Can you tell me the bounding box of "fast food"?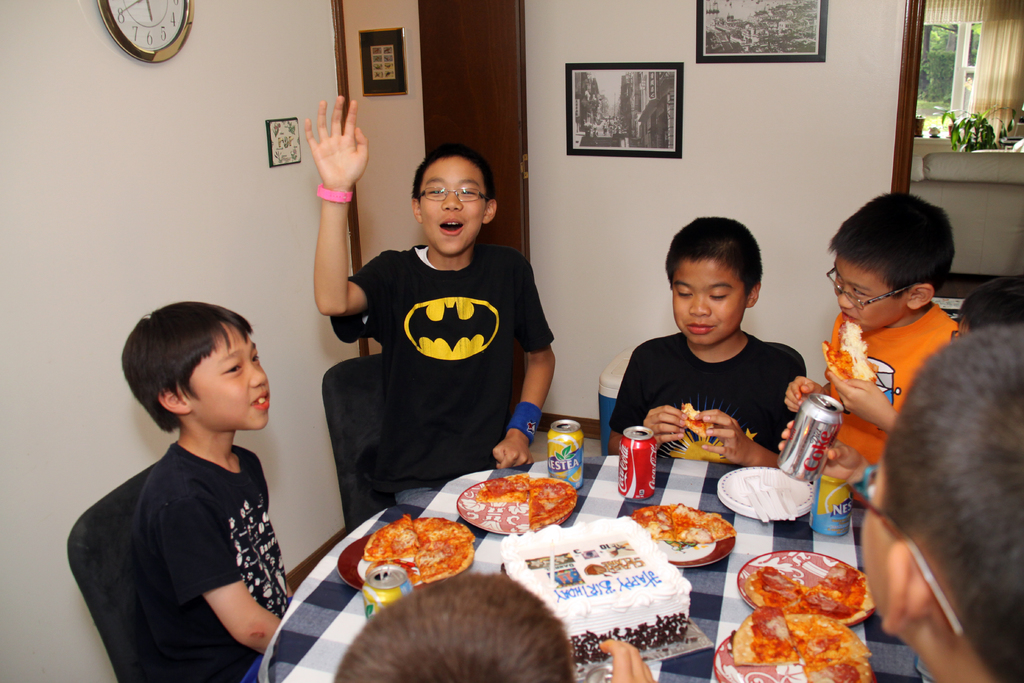
Rect(368, 512, 476, 579).
